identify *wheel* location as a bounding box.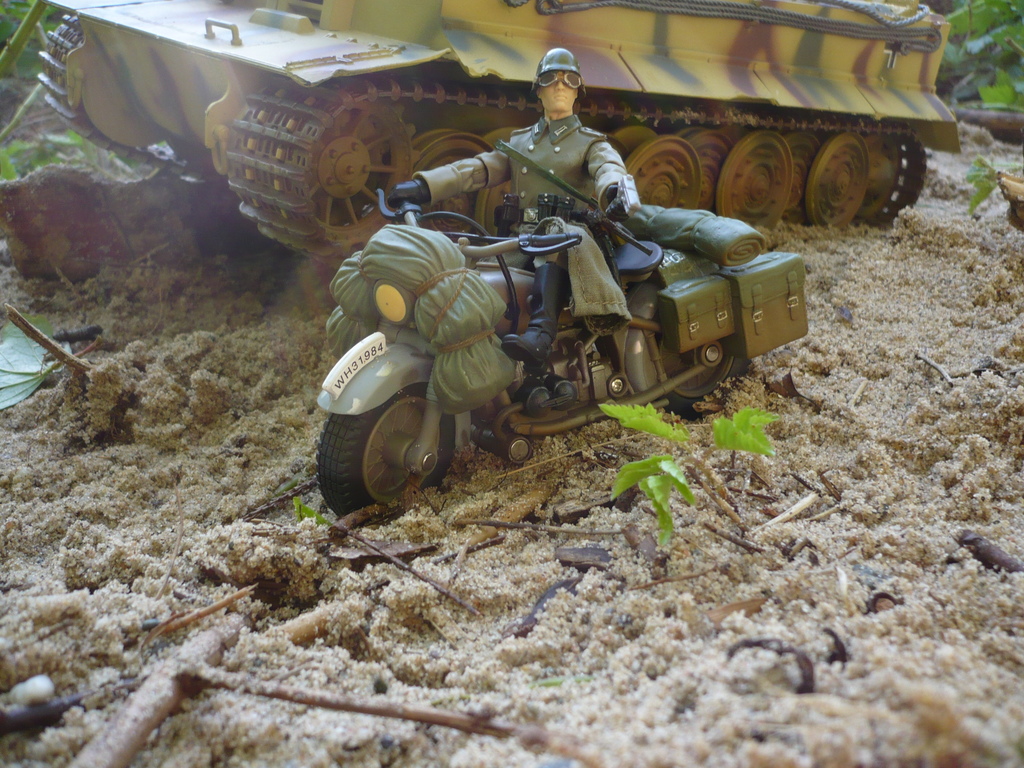
{"x1": 652, "y1": 320, "x2": 730, "y2": 401}.
